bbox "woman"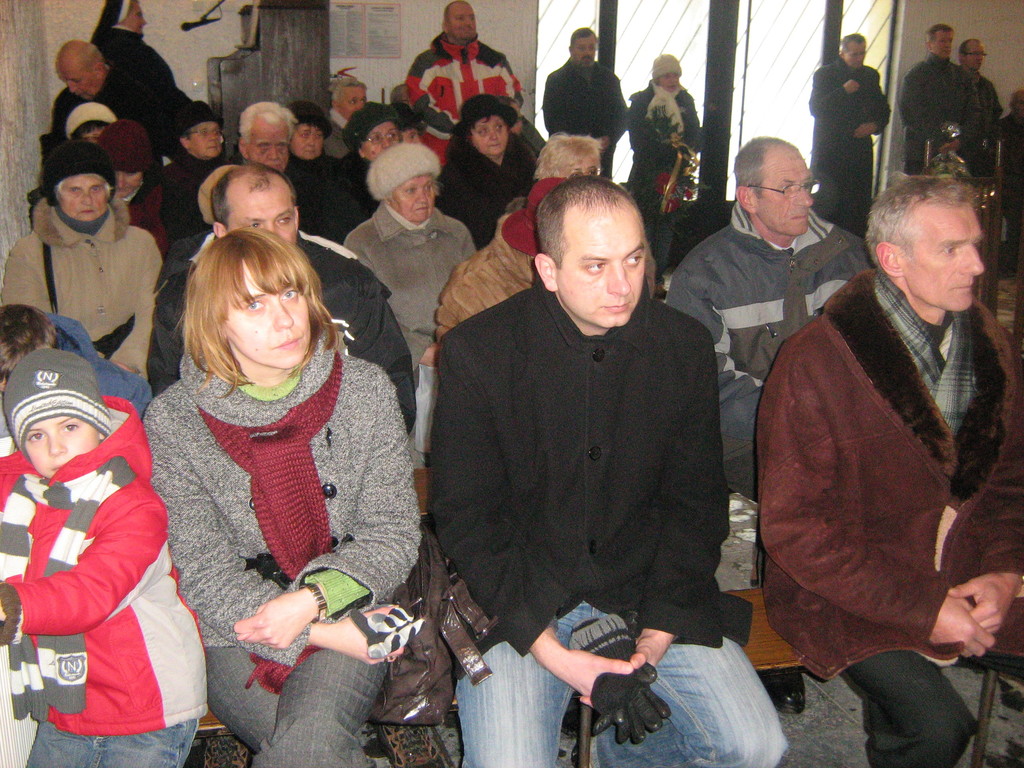
<box>426,97,543,255</box>
